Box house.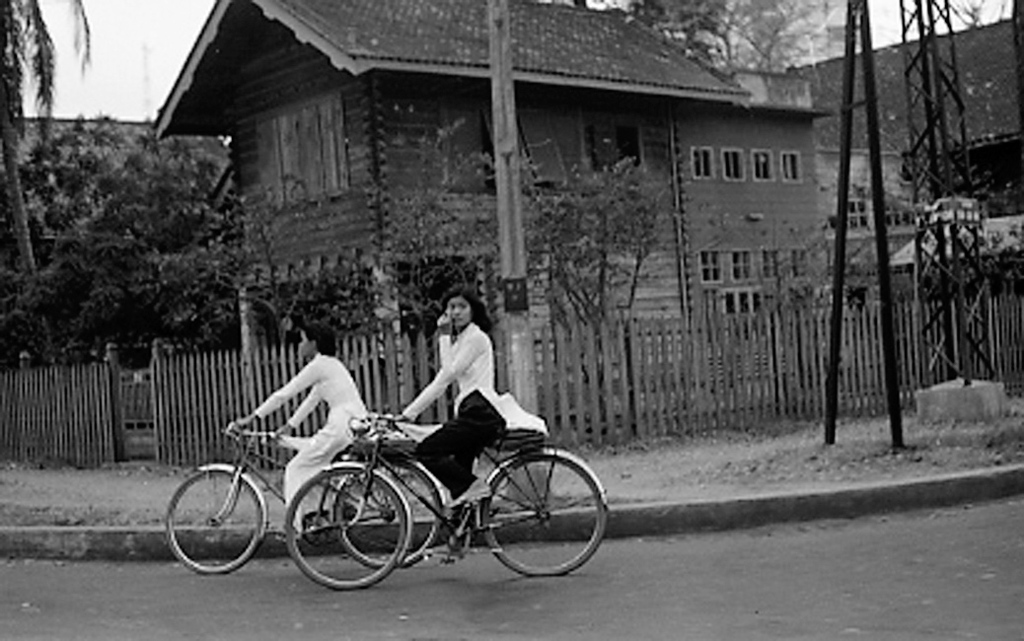
left=162, top=0, right=735, bottom=417.
